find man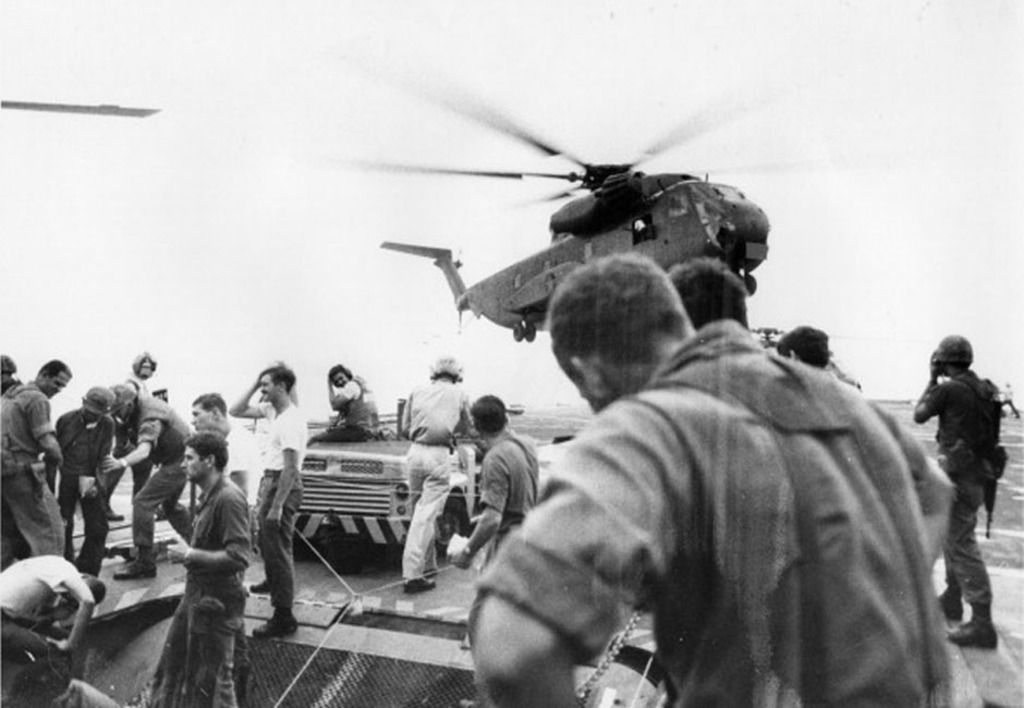
(x1=454, y1=398, x2=539, y2=572)
